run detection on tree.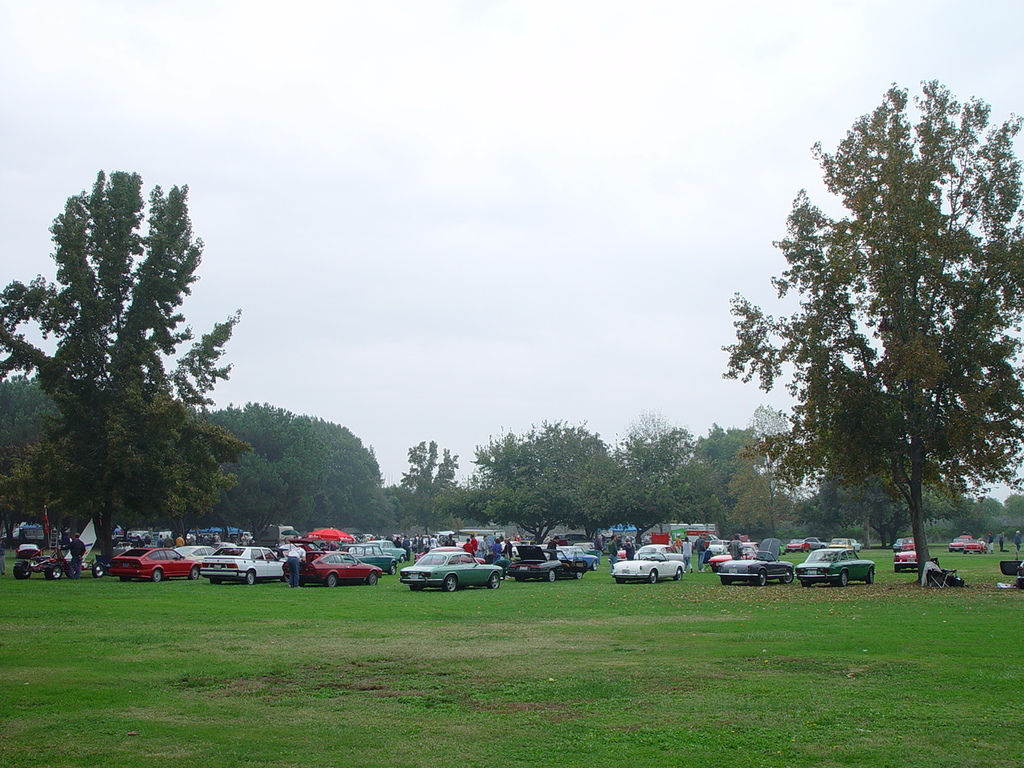
Result: (left=467, top=415, right=626, bottom=551).
